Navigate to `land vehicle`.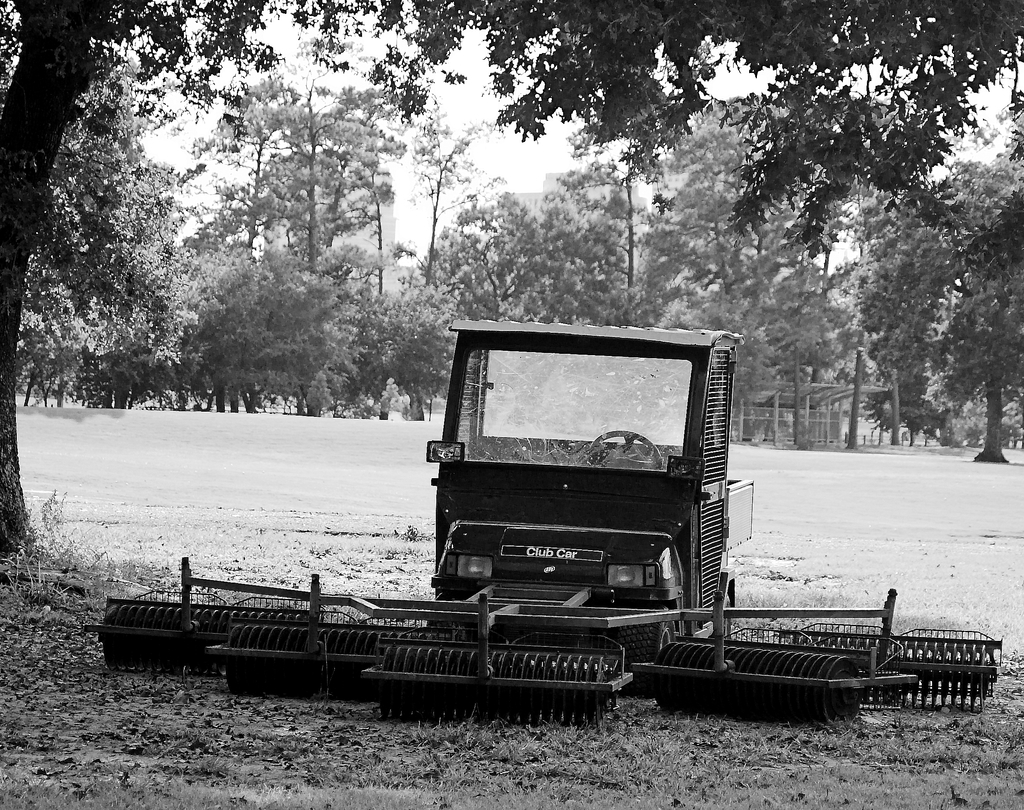
Navigation target: bbox(88, 319, 1001, 727).
